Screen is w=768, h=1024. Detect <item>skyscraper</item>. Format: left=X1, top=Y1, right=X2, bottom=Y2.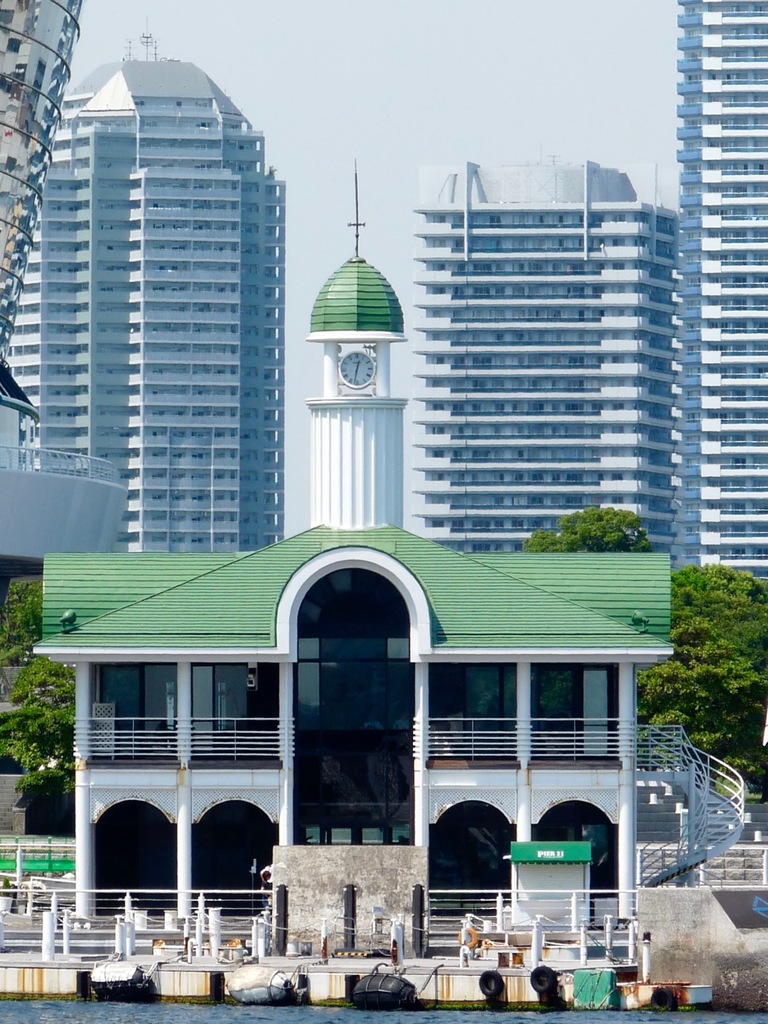
left=672, top=0, right=767, bottom=582.
